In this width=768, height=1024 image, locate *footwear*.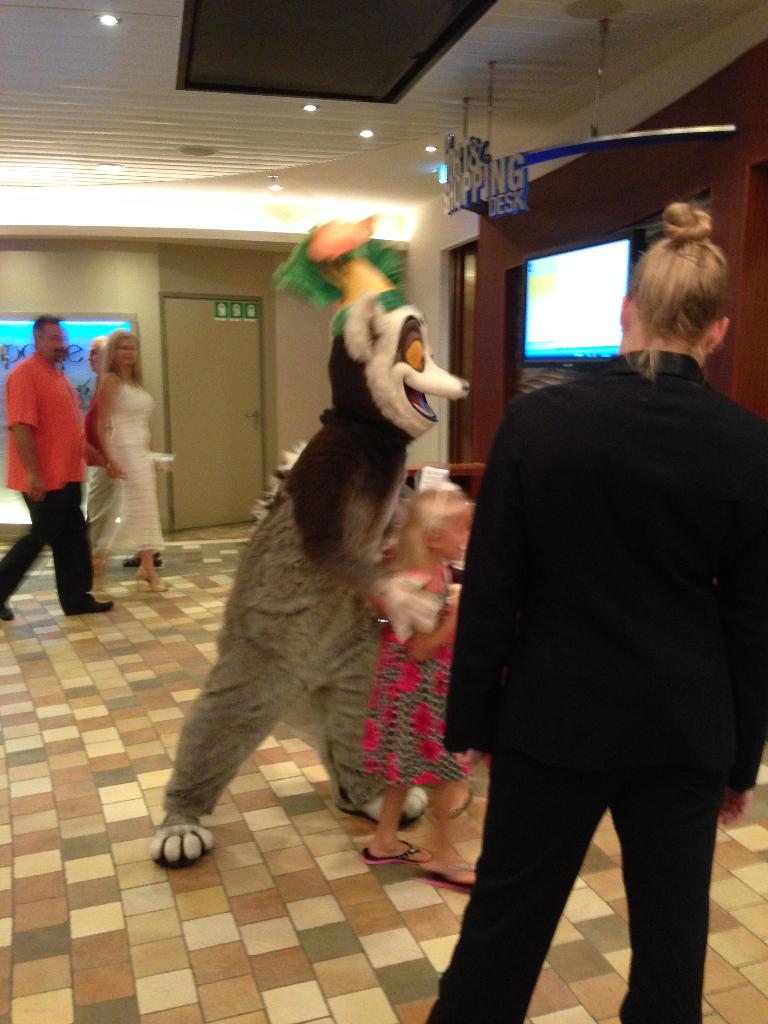
Bounding box: [0,600,14,623].
